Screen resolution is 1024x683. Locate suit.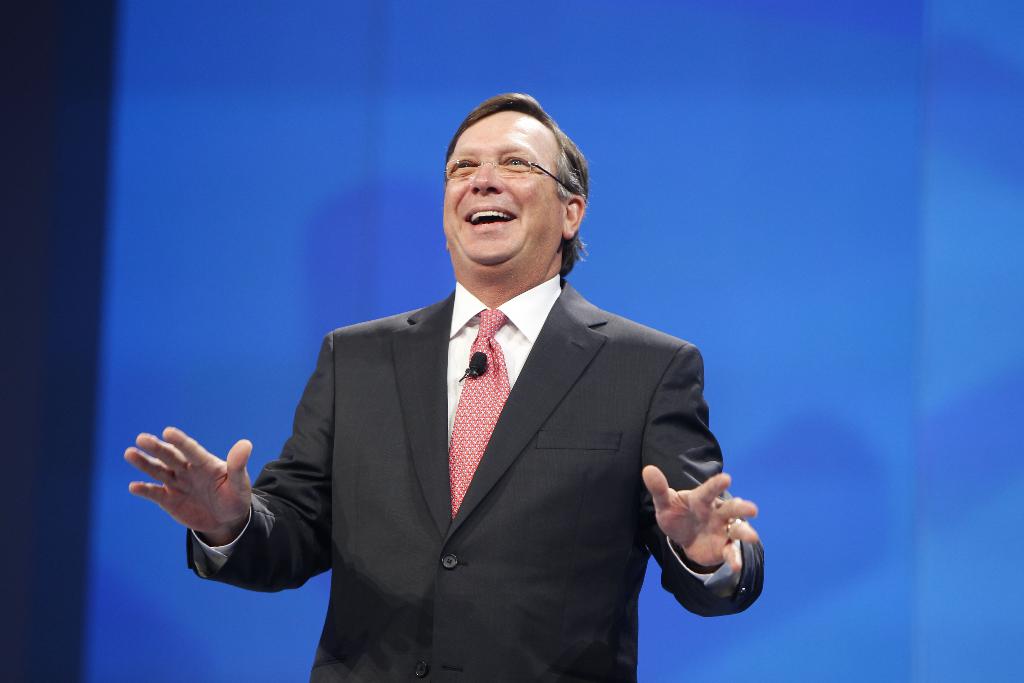
BBox(225, 240, 744, 682).
